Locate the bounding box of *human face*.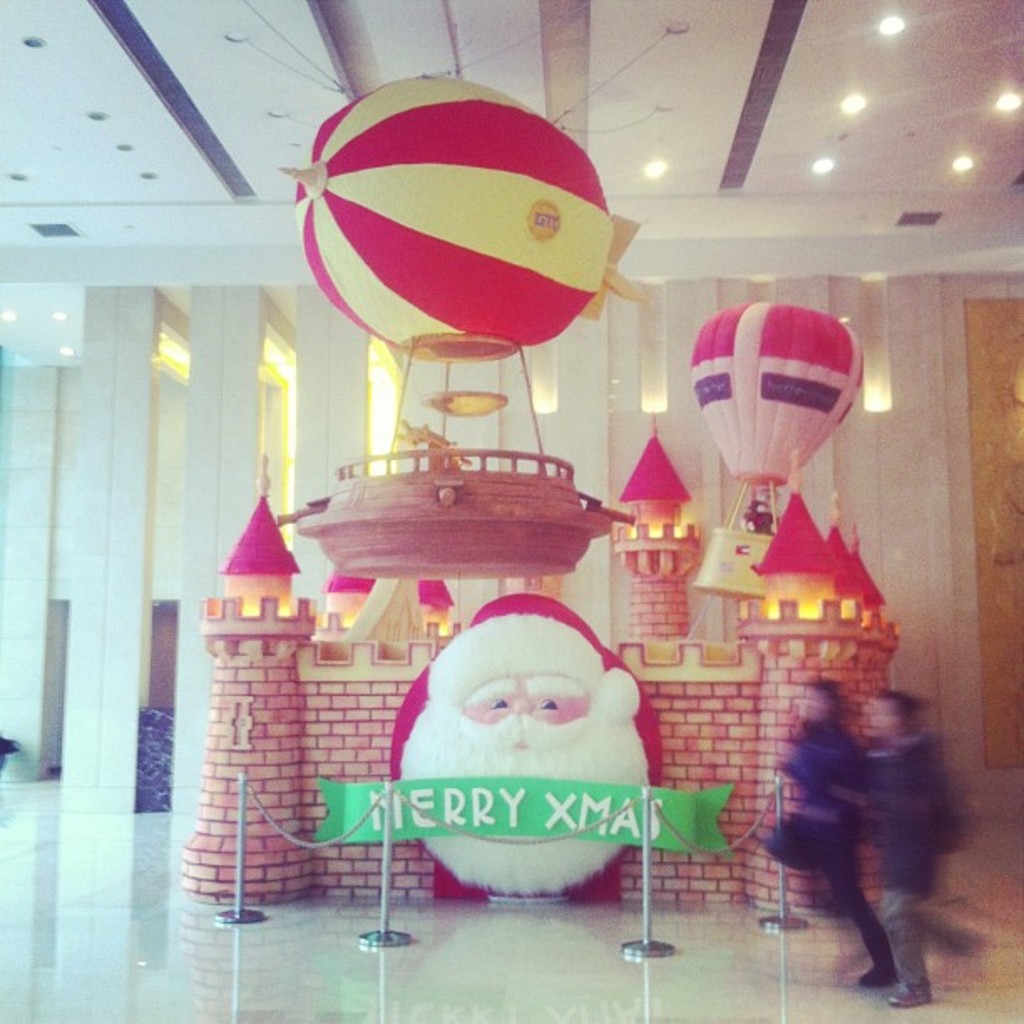
Bounding box: (x1=862, y1=703, x2=895, y2=746).
